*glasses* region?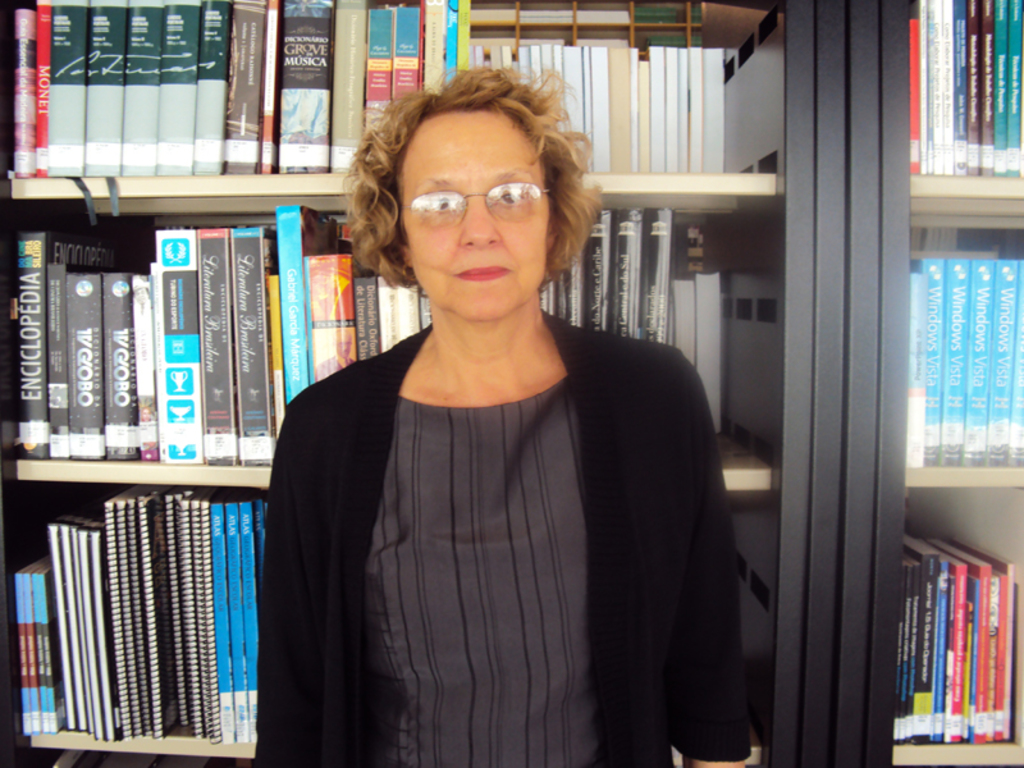
[left=392, top=169, right=549, bottom=229]
